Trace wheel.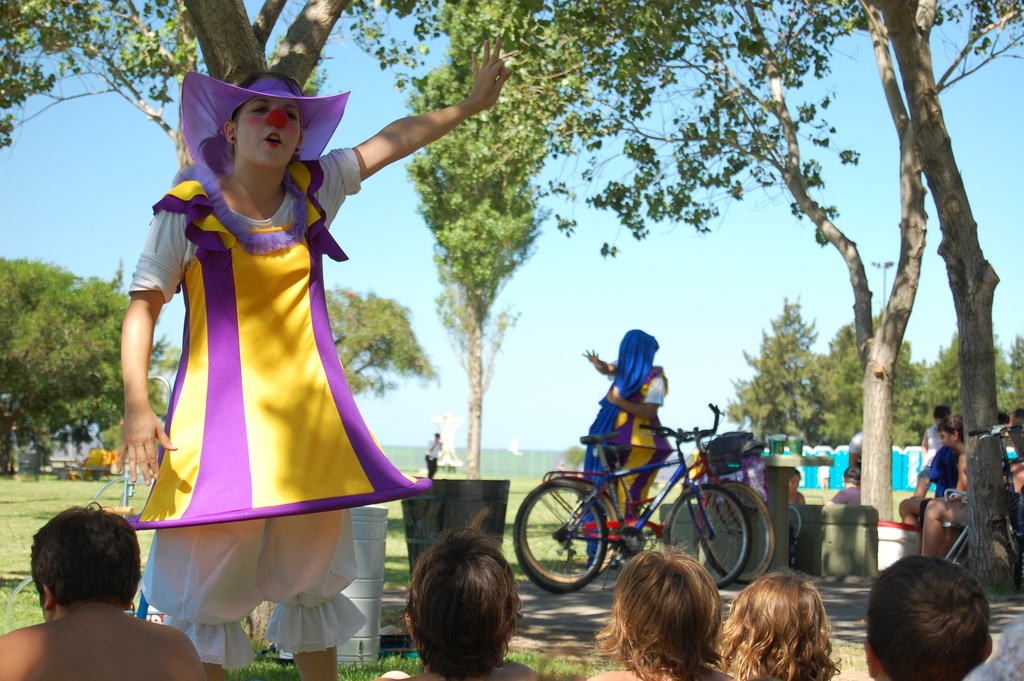
Traced to x1=525 y1=483 x2=626 y2=598.
